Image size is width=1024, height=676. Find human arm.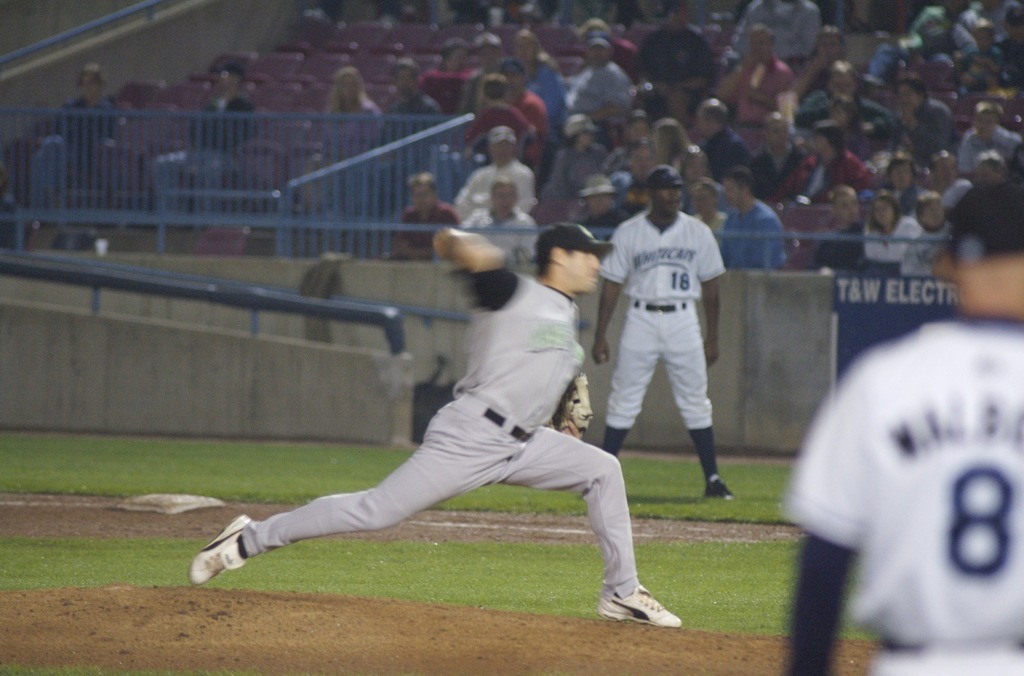
{"left": 785, "top": 365, "right": 885, "bottom": 675}.
